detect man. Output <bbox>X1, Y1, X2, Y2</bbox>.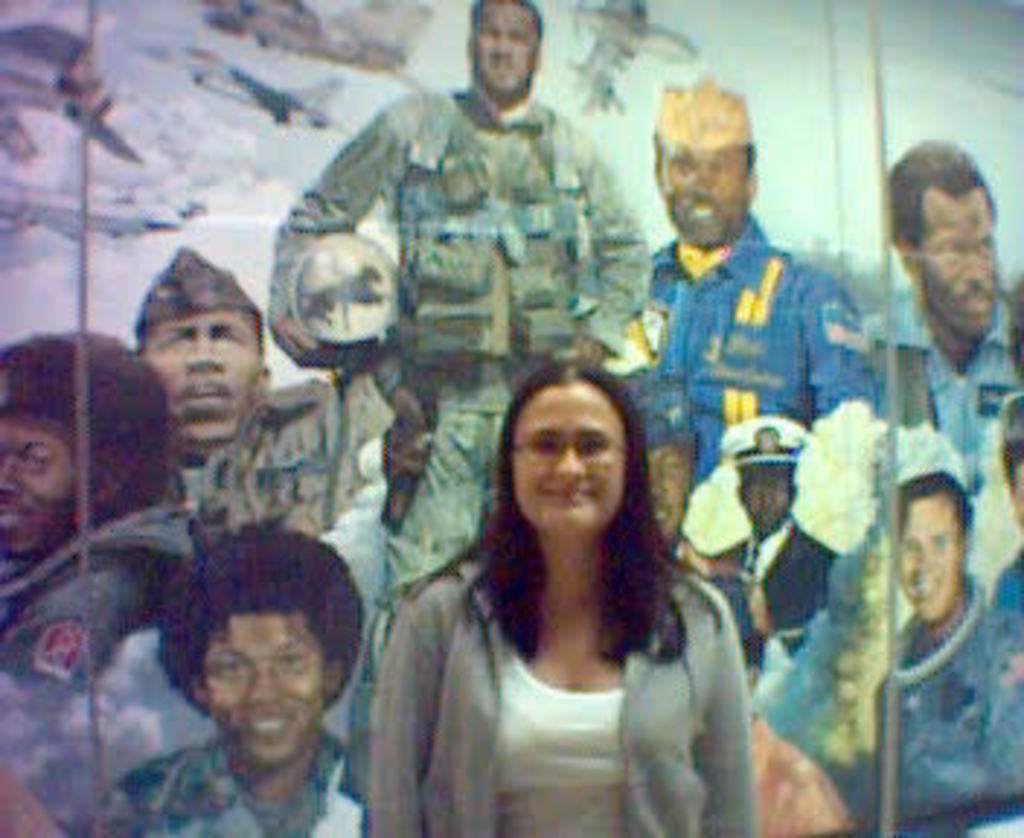
<bbox>0, 323, 192, 704</bbox>.
